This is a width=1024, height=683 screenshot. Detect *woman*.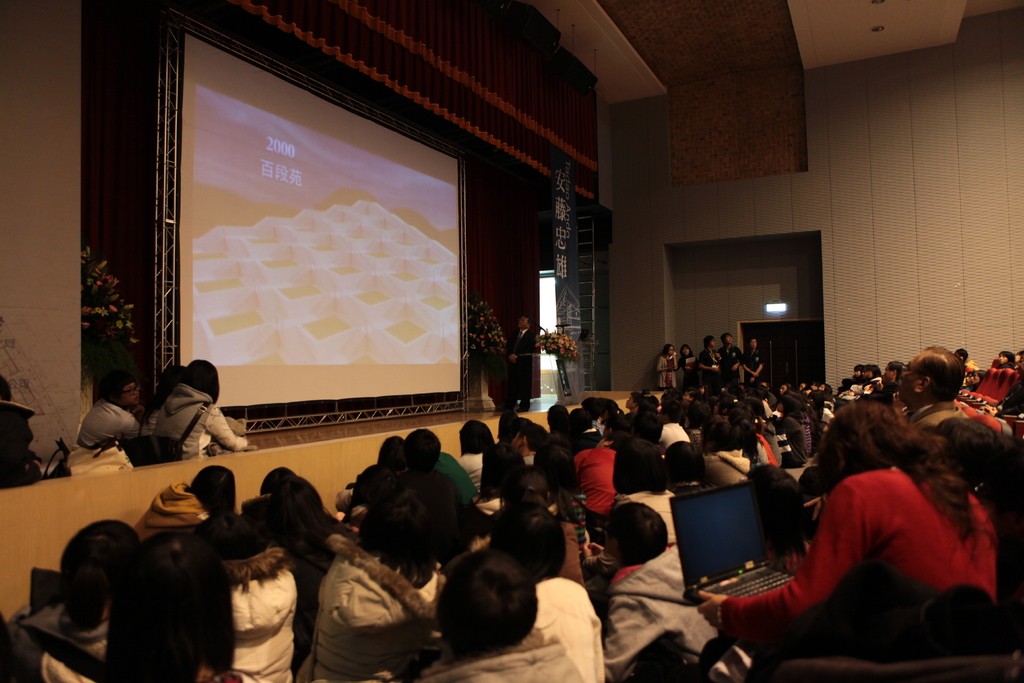
148:349:245:463.
